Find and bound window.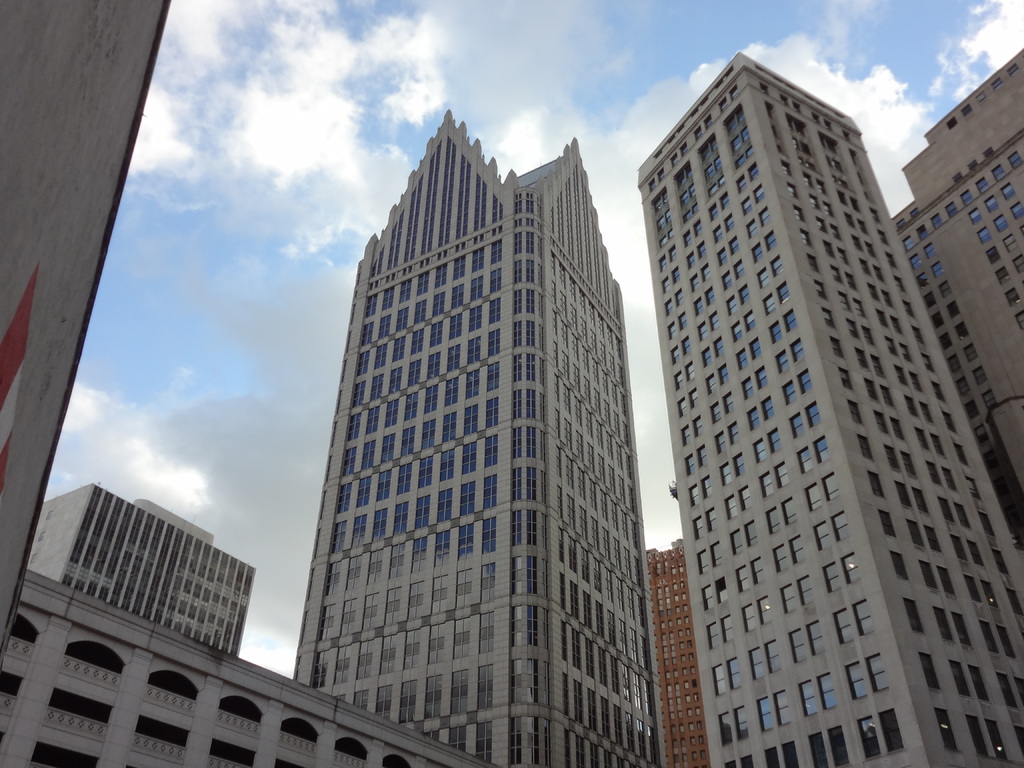
Bound: rect(779, 691, 789, 721).
